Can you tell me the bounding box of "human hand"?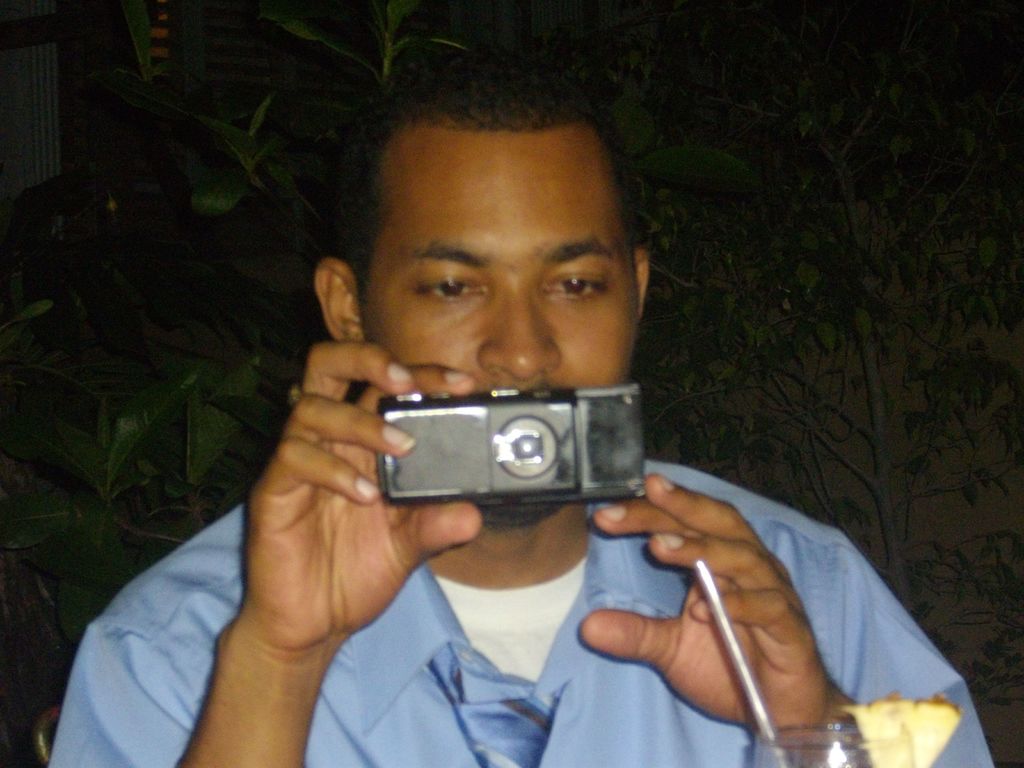
bbox=(152, 366, 486, 767).
